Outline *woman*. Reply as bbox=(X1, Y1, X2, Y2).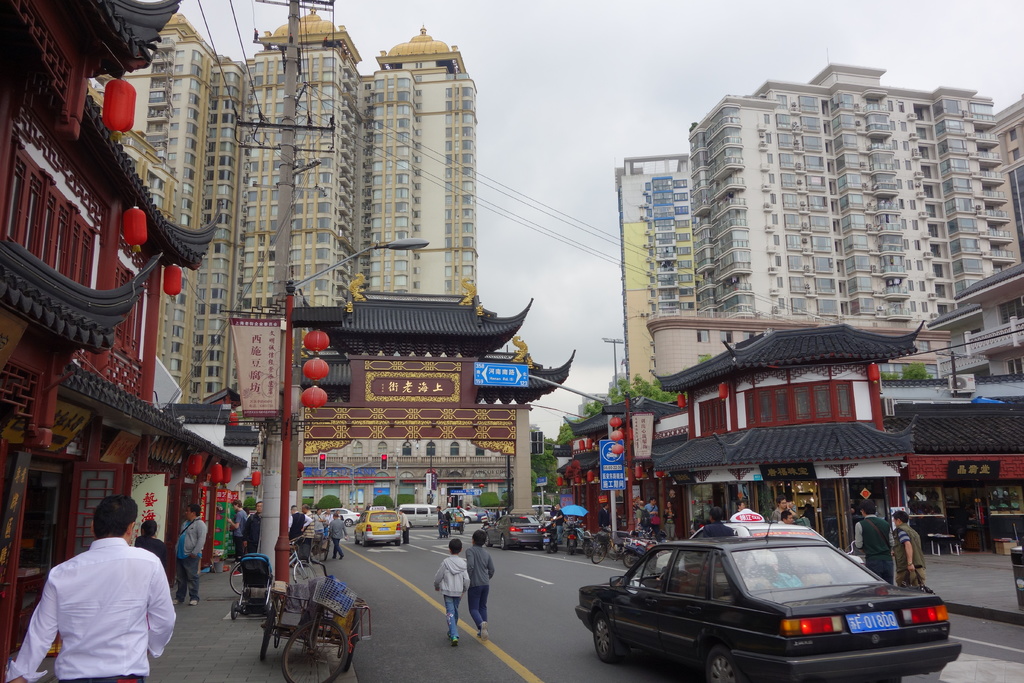
bbox=(308, 505, 320, 536).
